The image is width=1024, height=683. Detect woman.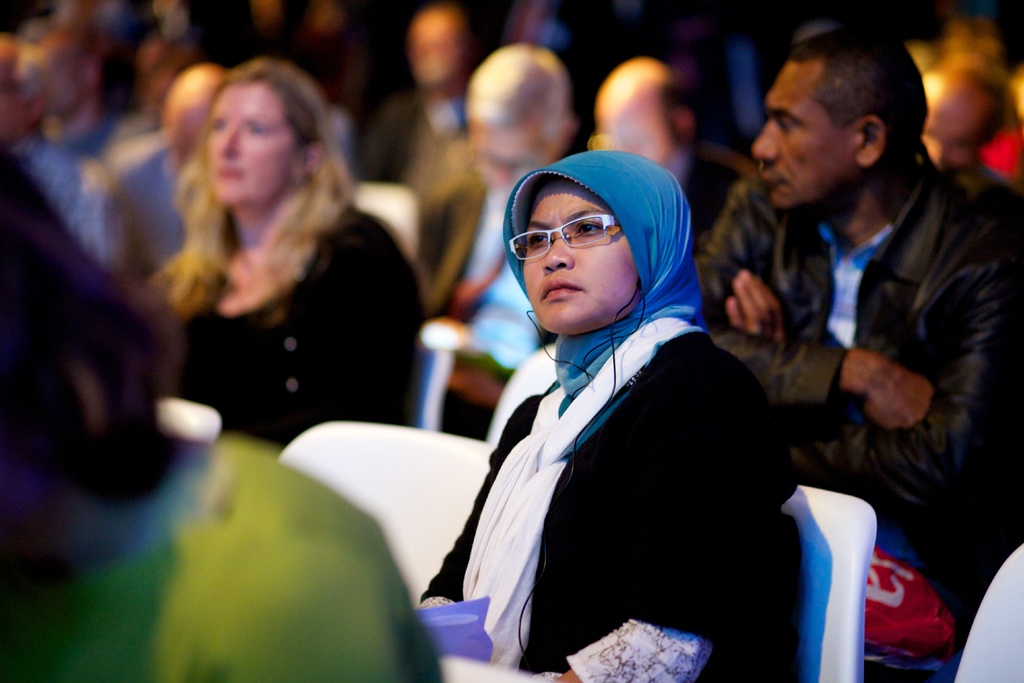
Detection: 449:128:806:682.
